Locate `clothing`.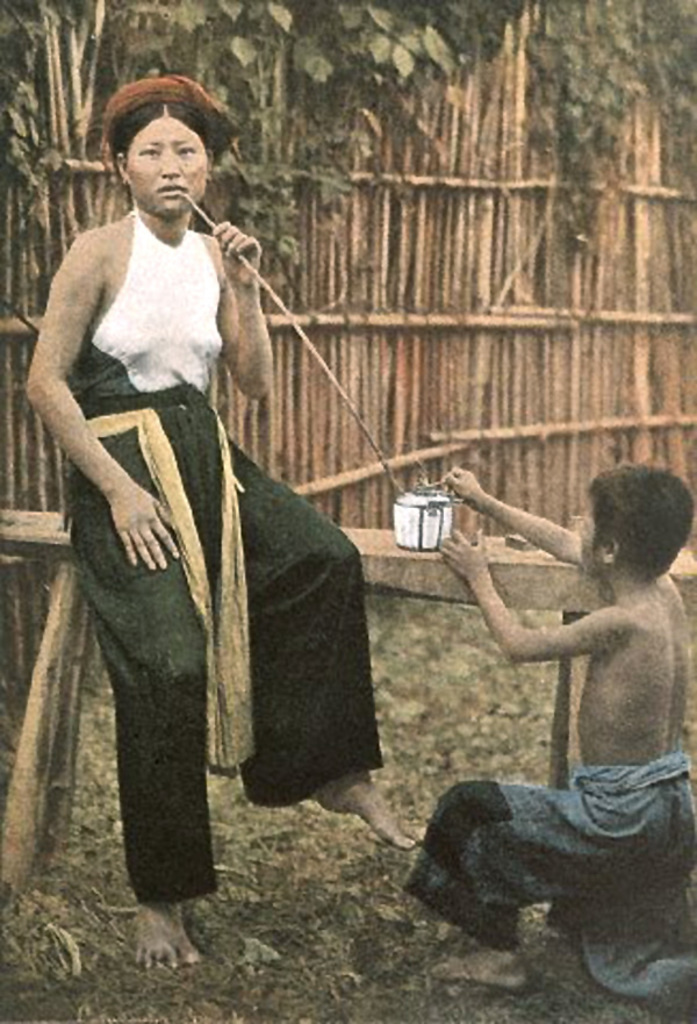
Bounding box: rect(416, 729, 696, 993).
